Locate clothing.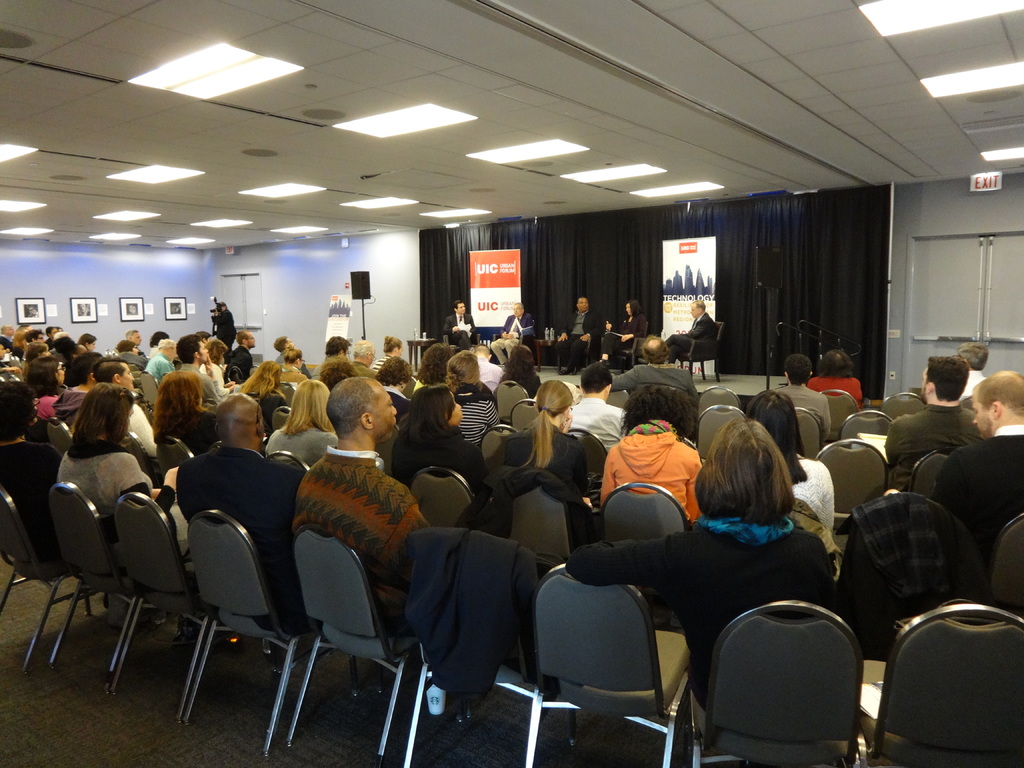
Bounding box: [left=492, top=312, right=536, bottom=365].
